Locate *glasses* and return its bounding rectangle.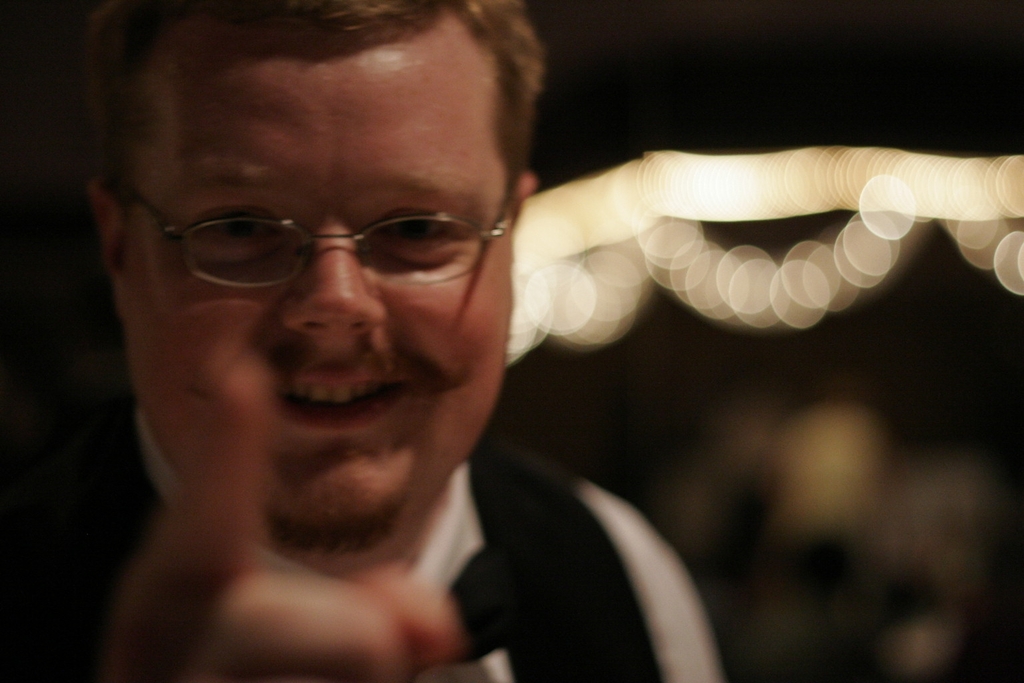
<box>125,187,516,297</box>.
